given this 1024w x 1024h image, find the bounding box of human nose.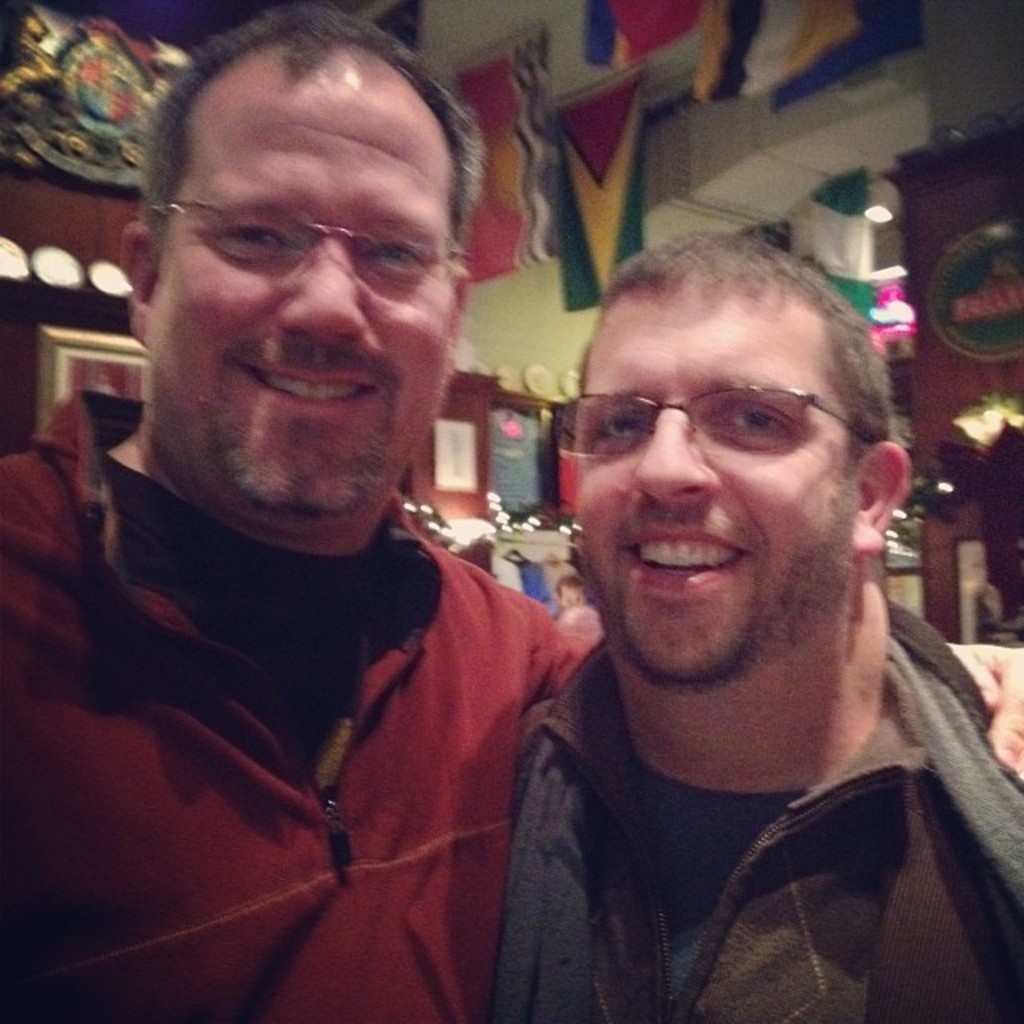
pyautogui.locateOnScreen(290, 235, 373, 338).
